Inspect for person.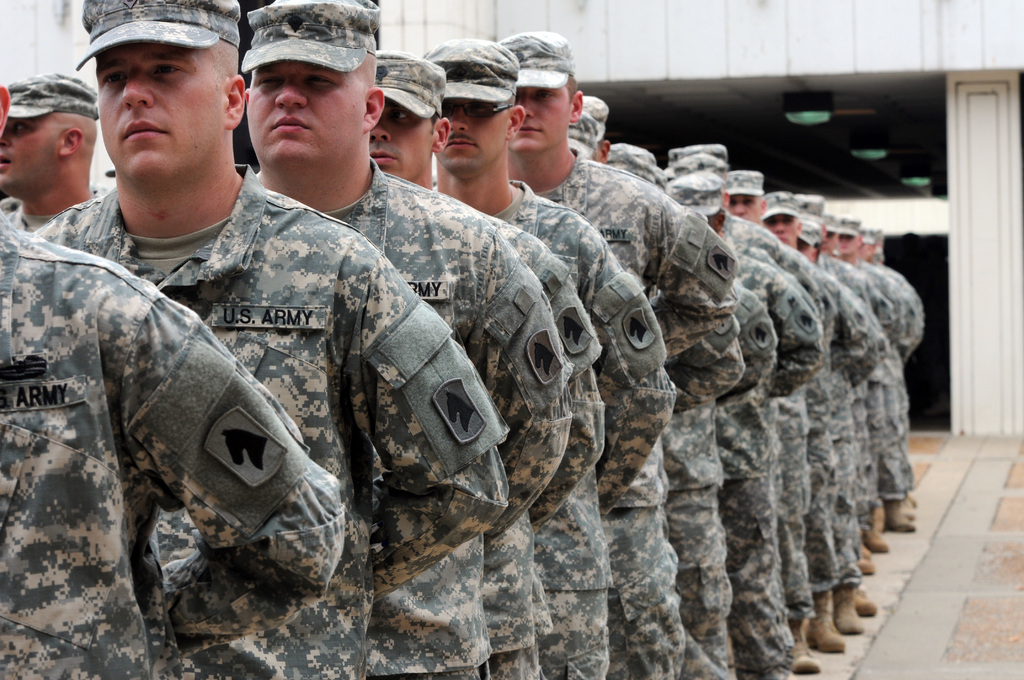
Inspection: [714,149,803,679].
